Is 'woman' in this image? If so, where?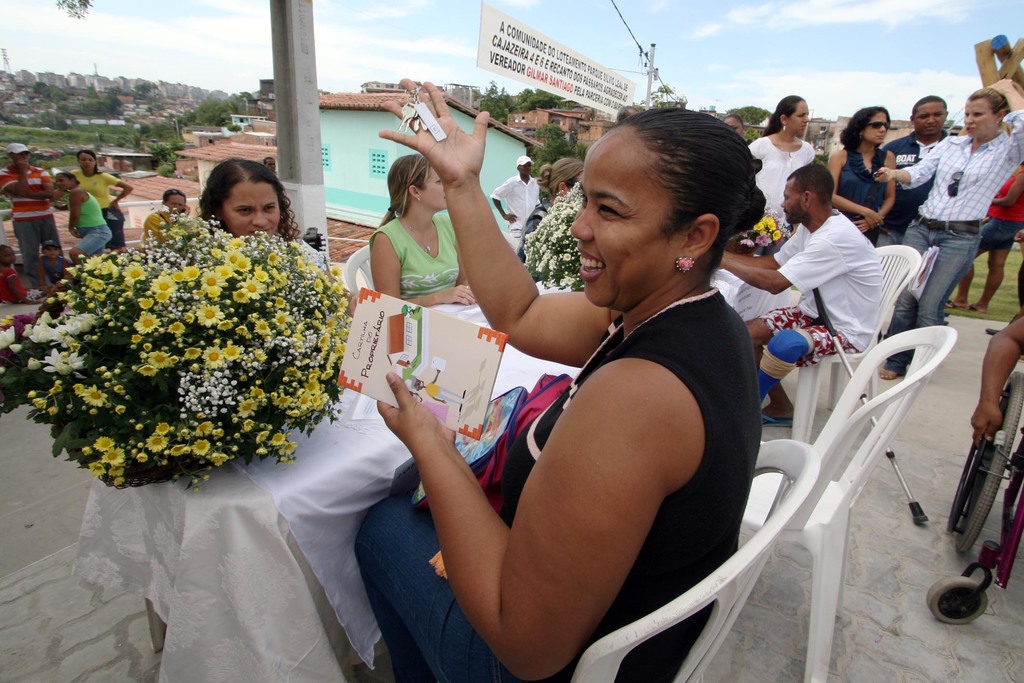
Yes, at pyautogui.locateOnScreen(829, 104, 895, 243).
